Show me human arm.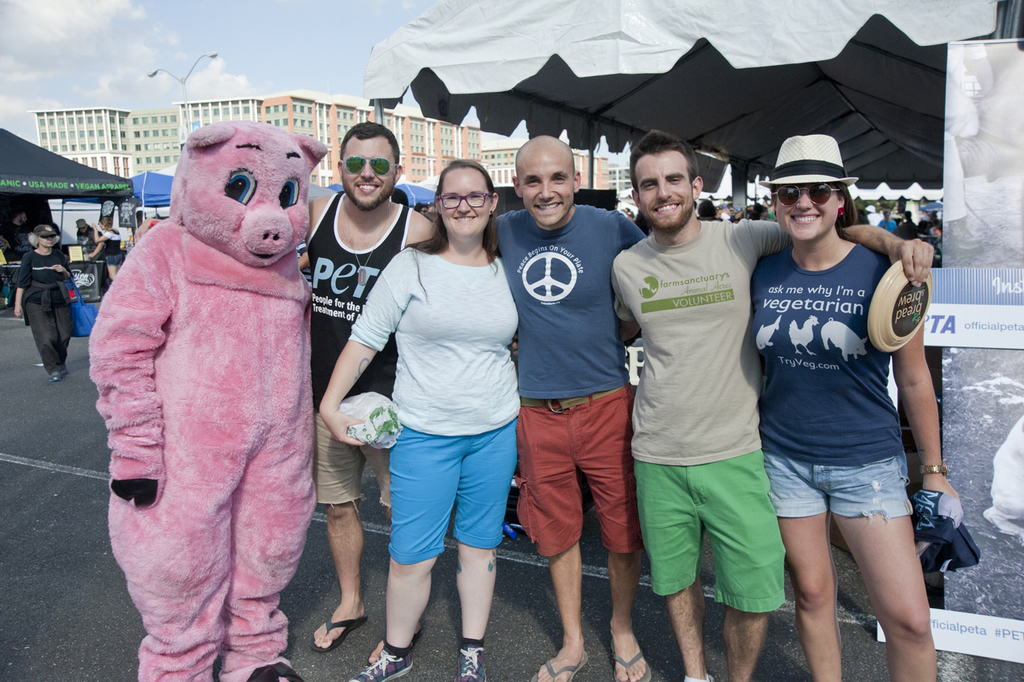
human arm is here: <bbox>882, 313, 968, 530</bbox>.
